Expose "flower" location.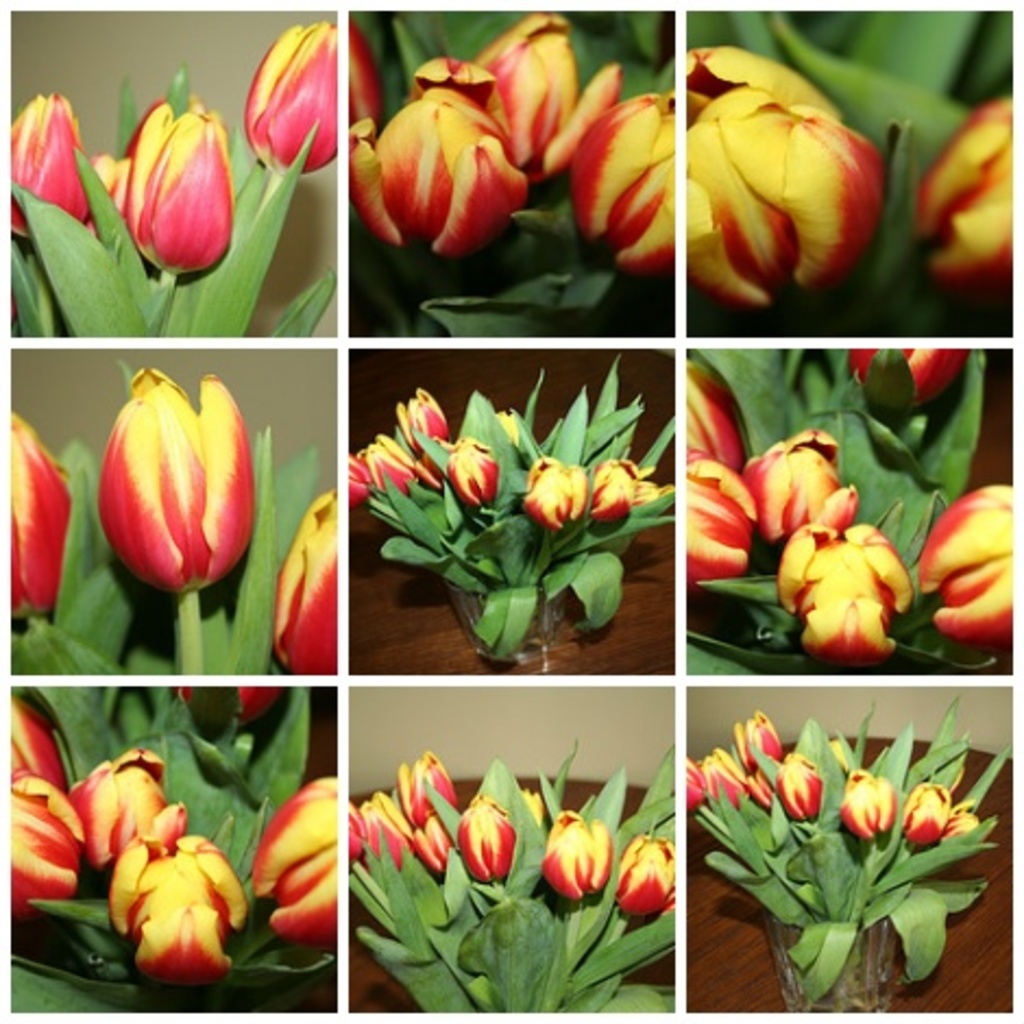
Exposed at box=[566, 87, 680, 281].
